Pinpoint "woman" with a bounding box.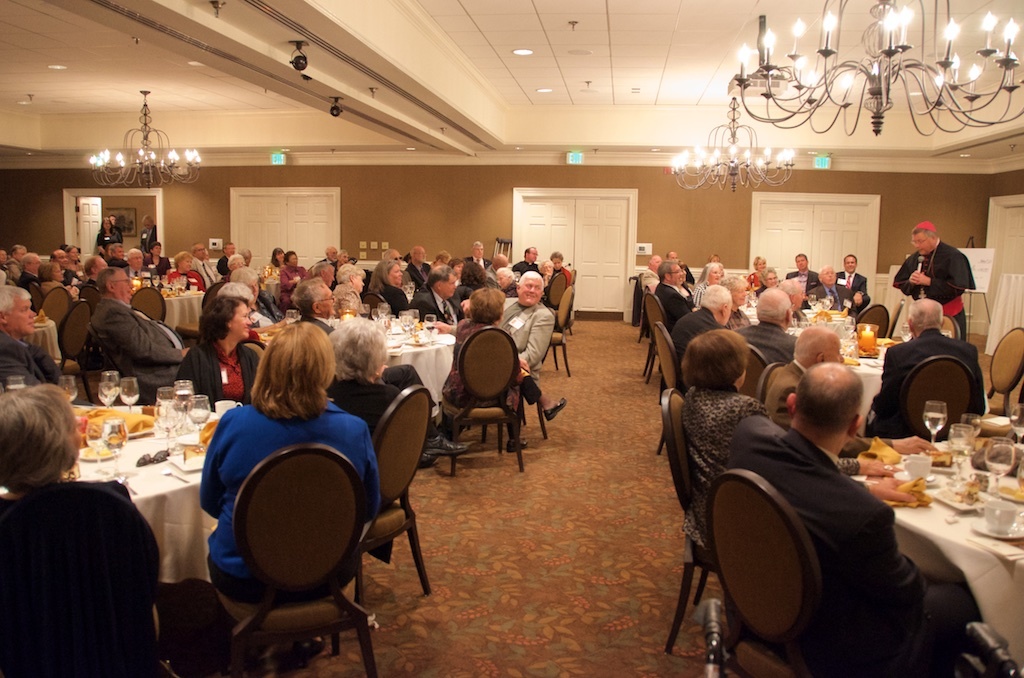
box=[334, 265, 365, 312].
